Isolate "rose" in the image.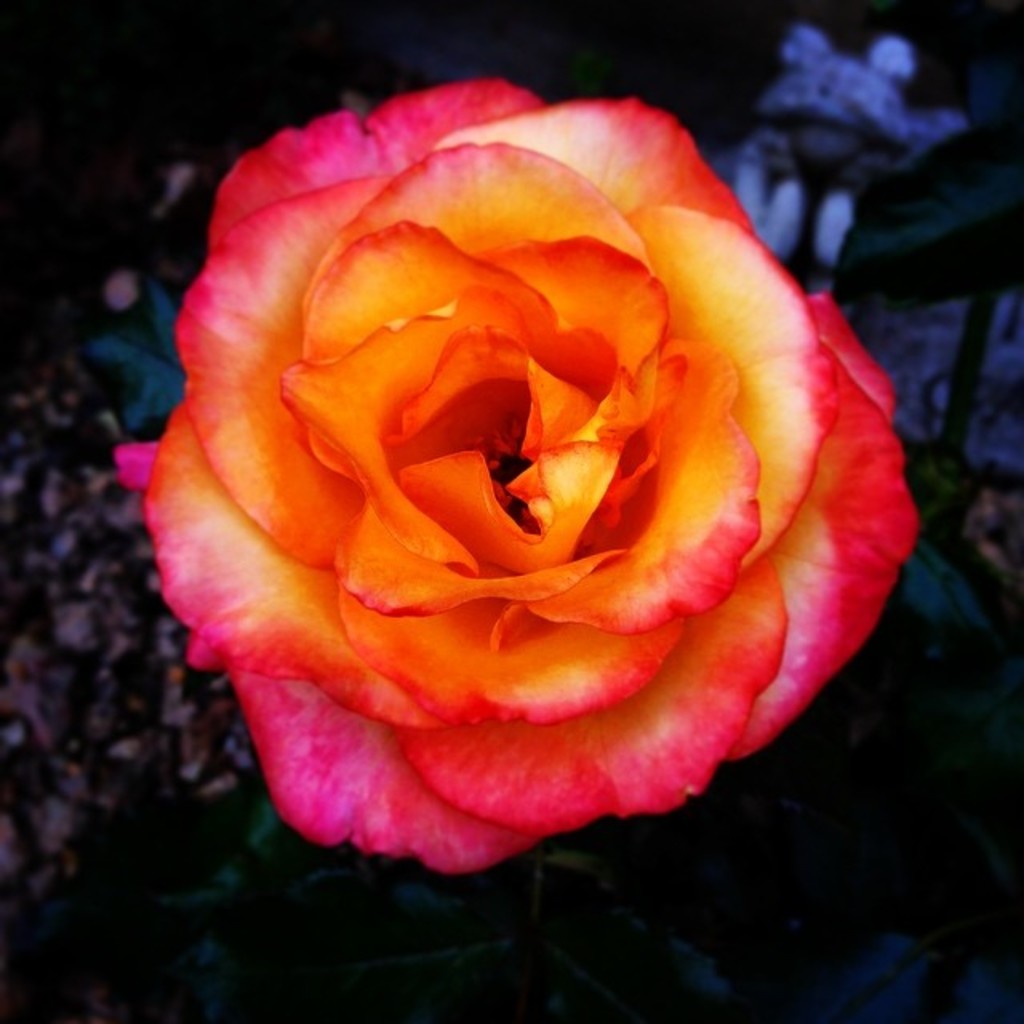
Isolated region: select_region(109, 74, 928, 874).
